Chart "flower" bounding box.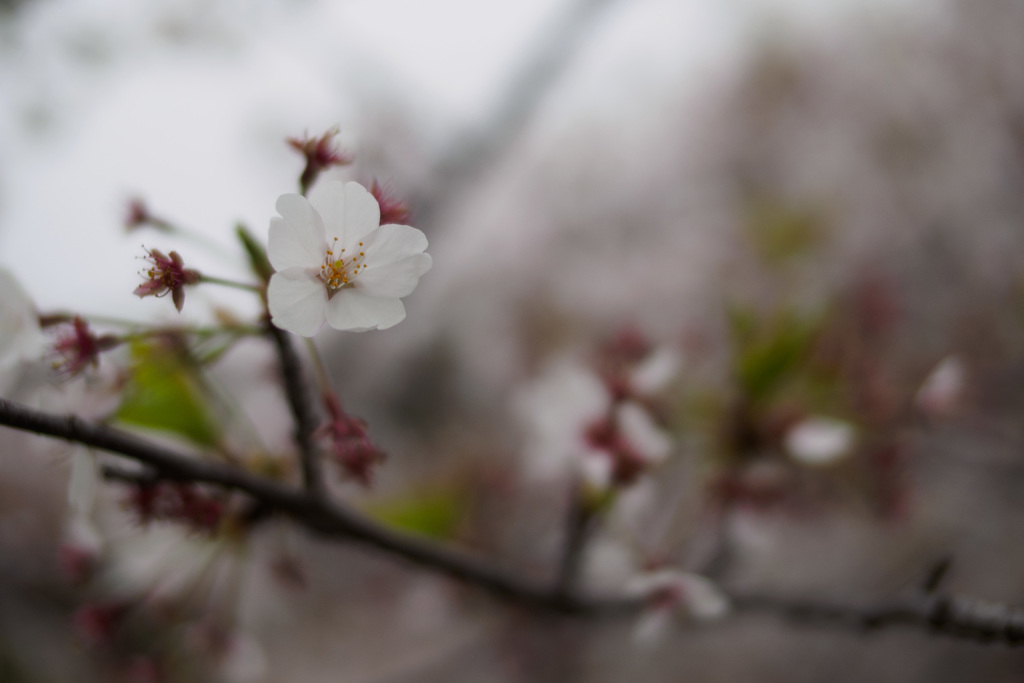
Charted: [x1=625, y1=559, x2=732, y2=658].
